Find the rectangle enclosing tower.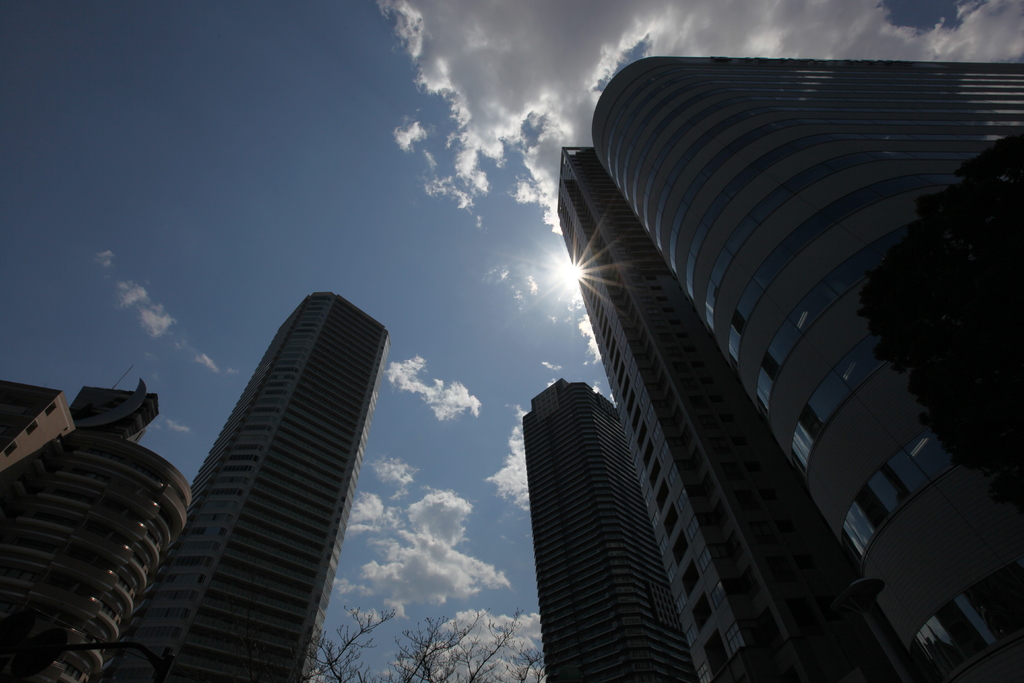
0/378/193/682.
